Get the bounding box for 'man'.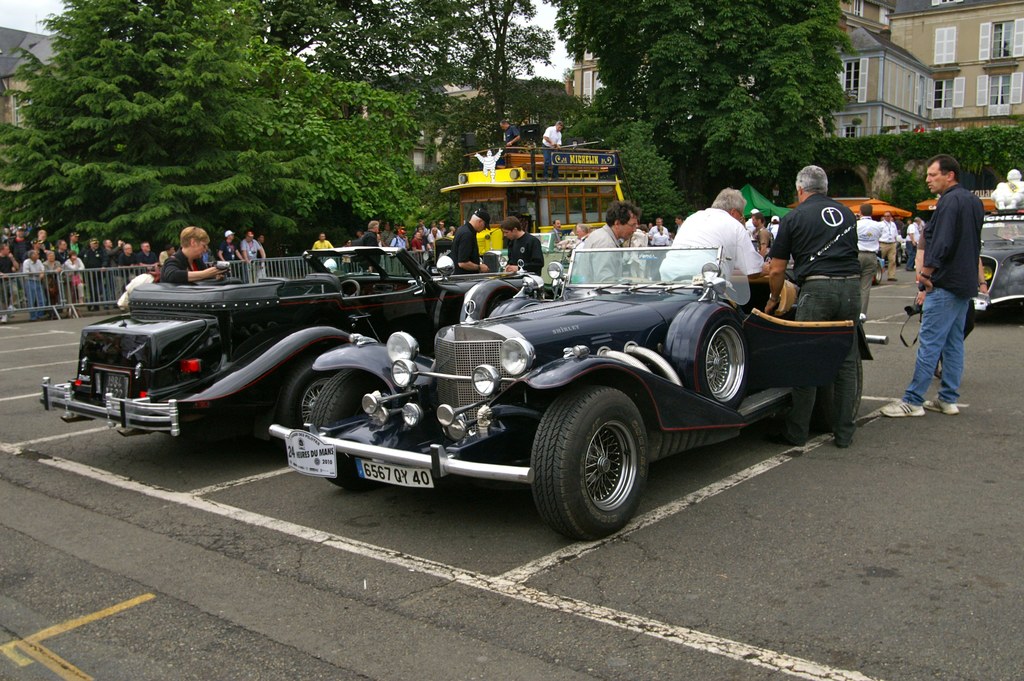
(216, 227, 245, 261).
